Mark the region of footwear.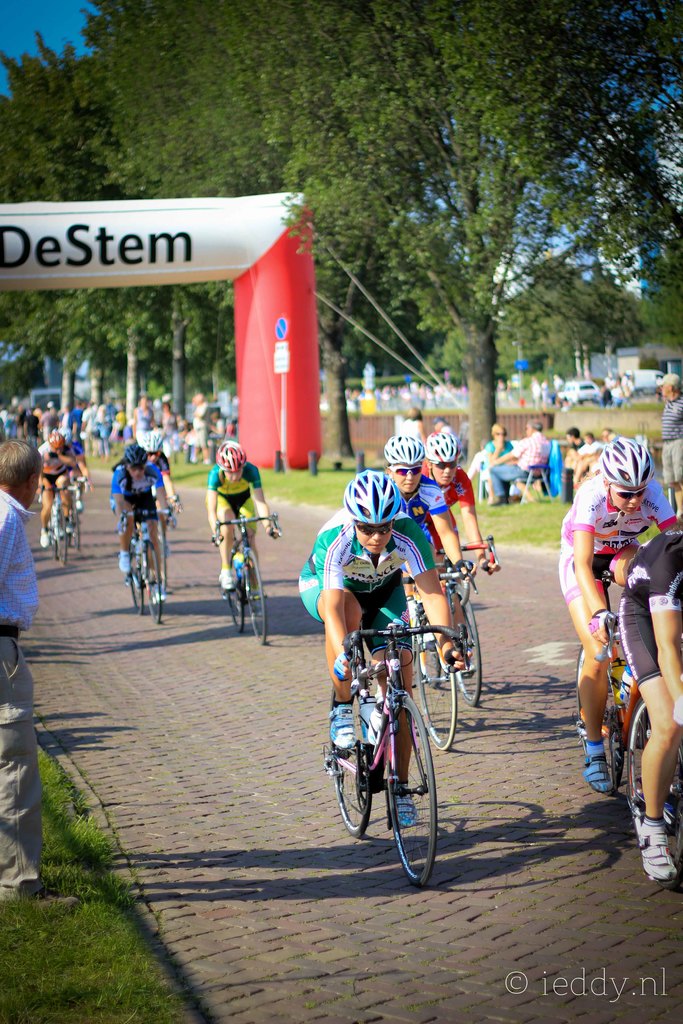
Region: <region>632, 799, 677, 879</region>.
